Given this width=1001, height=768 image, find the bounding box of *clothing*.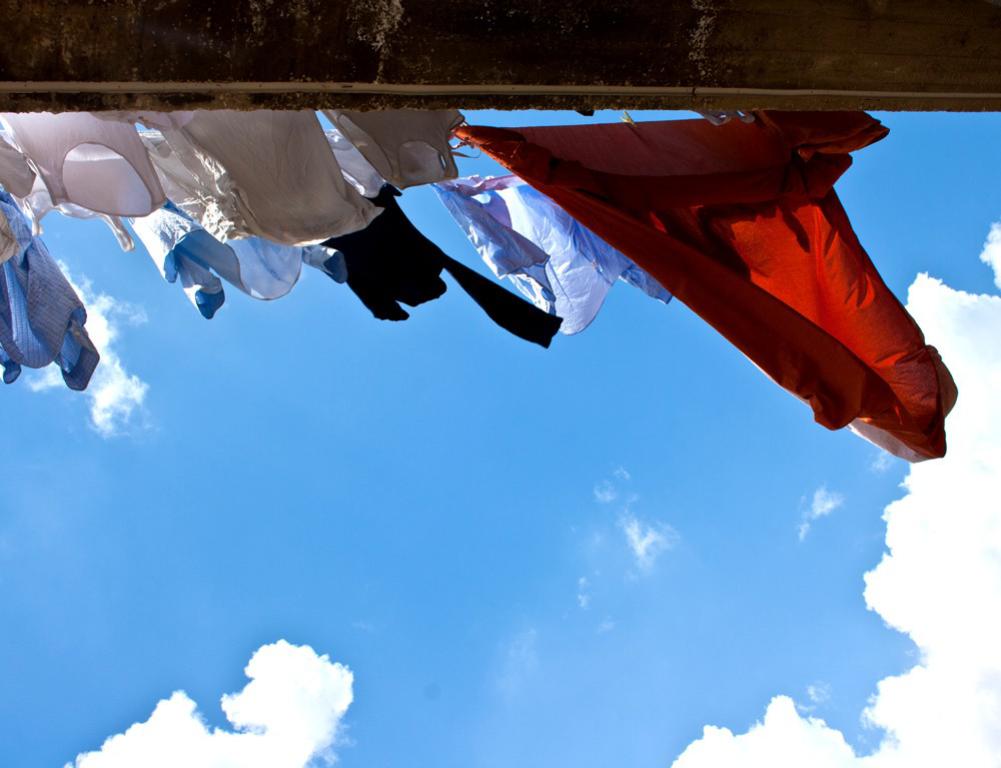
crop(430, 171, 680, 349).
